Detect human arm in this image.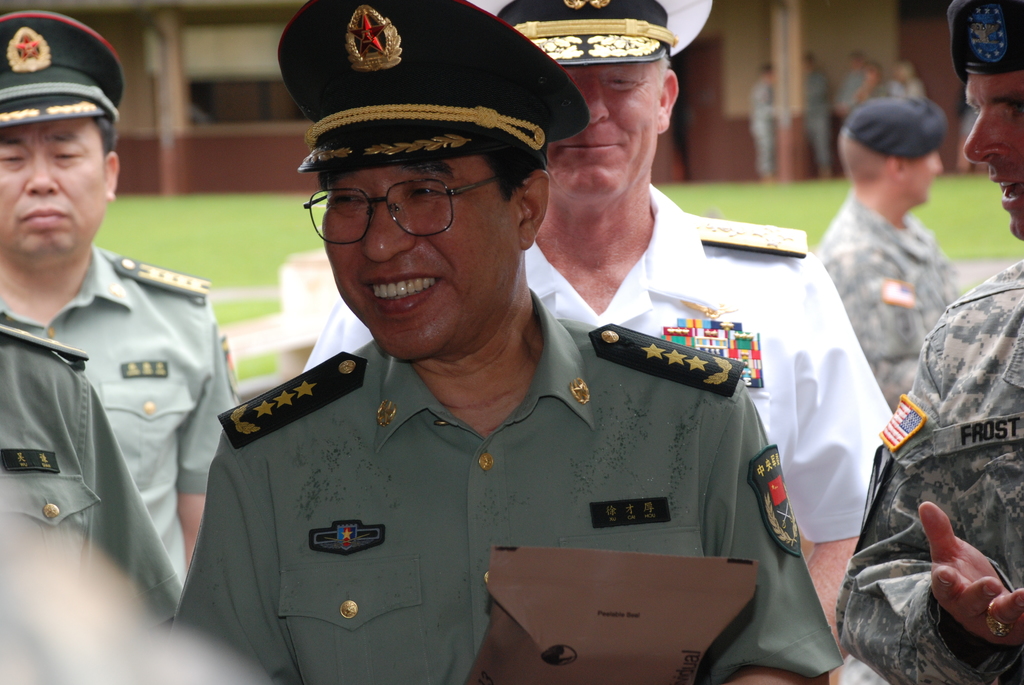
Detection: crop(167, 418, 307, 684).
